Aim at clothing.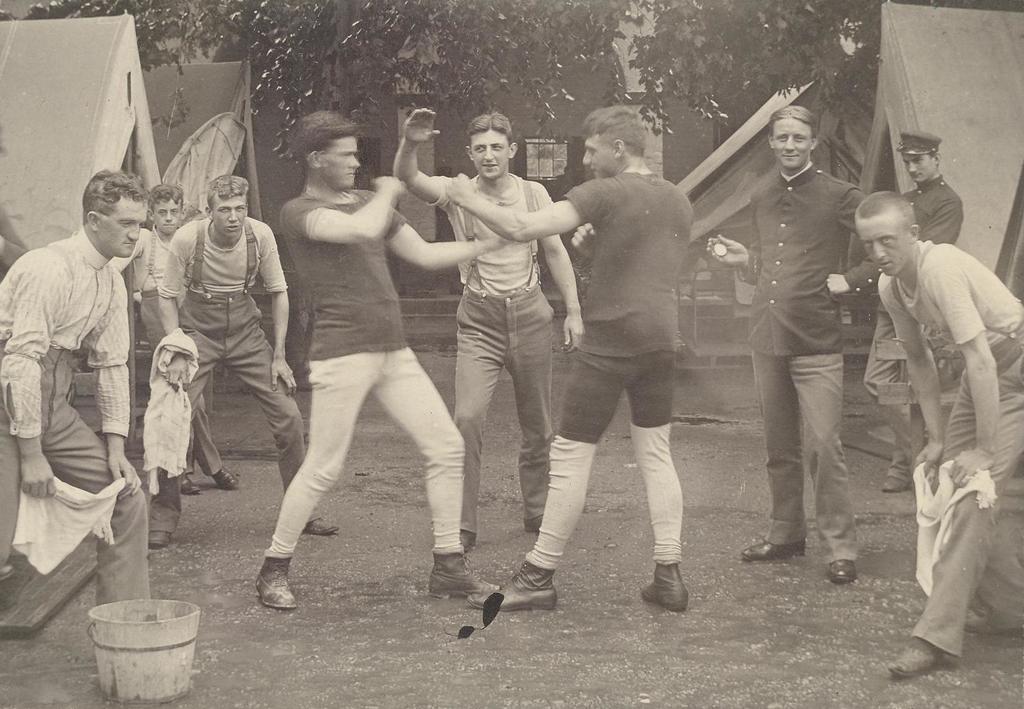
Aimed at bbox=(0, 223, 147, 608).
